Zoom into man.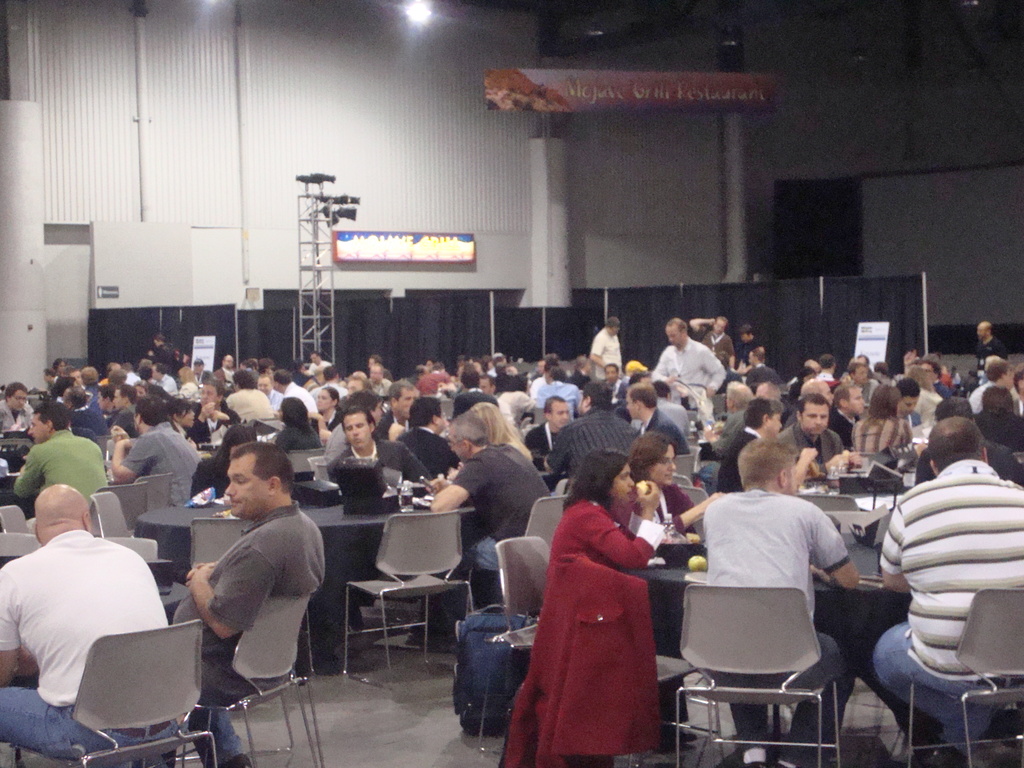
Zoom target: (x1=770, y1=396, x2=855, y2=473).
